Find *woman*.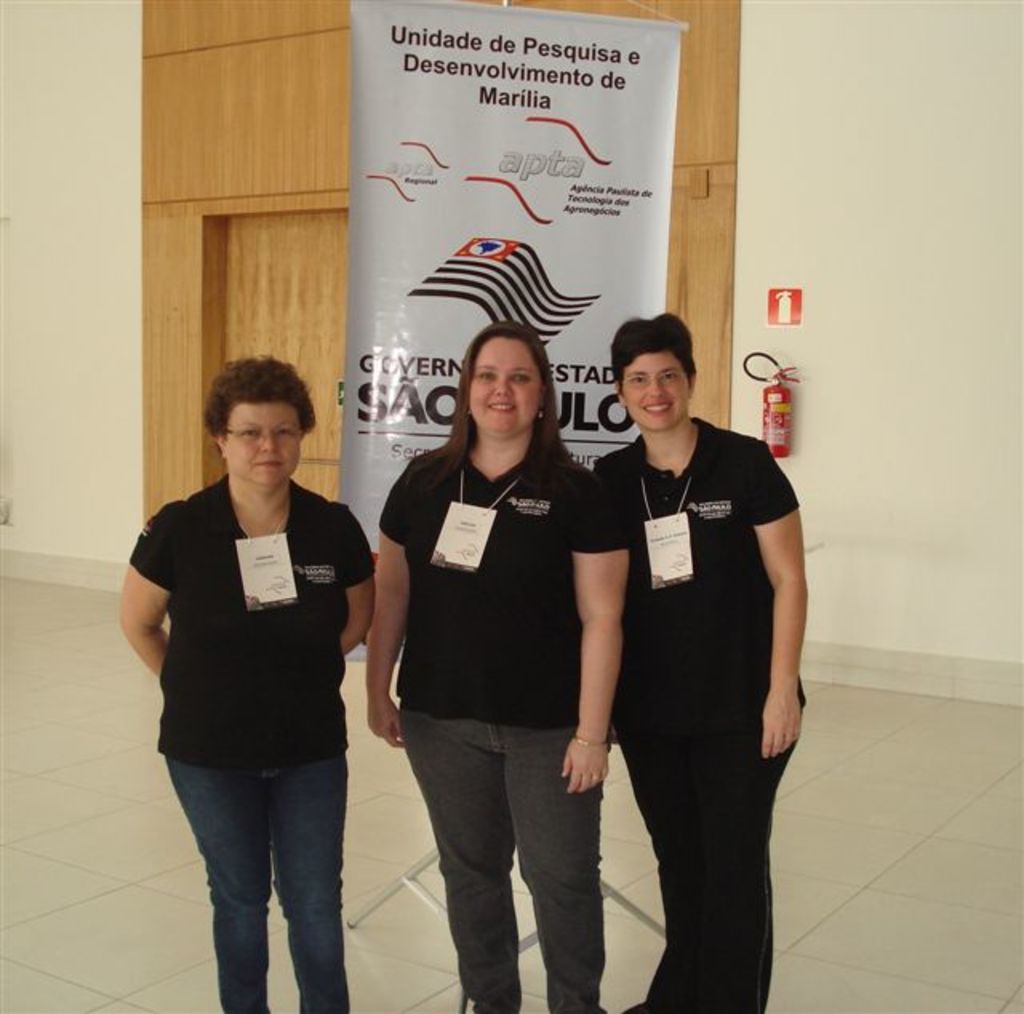
bbox=[117, 349, 386, 1011].
